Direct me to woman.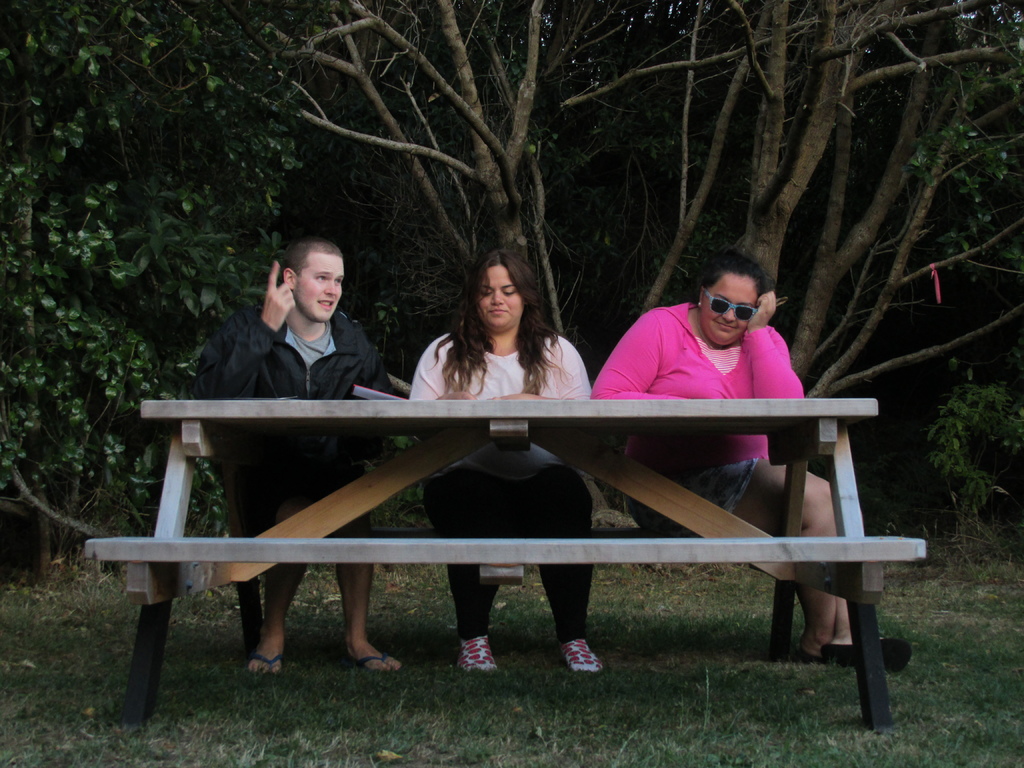
Direction: (left=404, top=255, right=601, bottom=672).
